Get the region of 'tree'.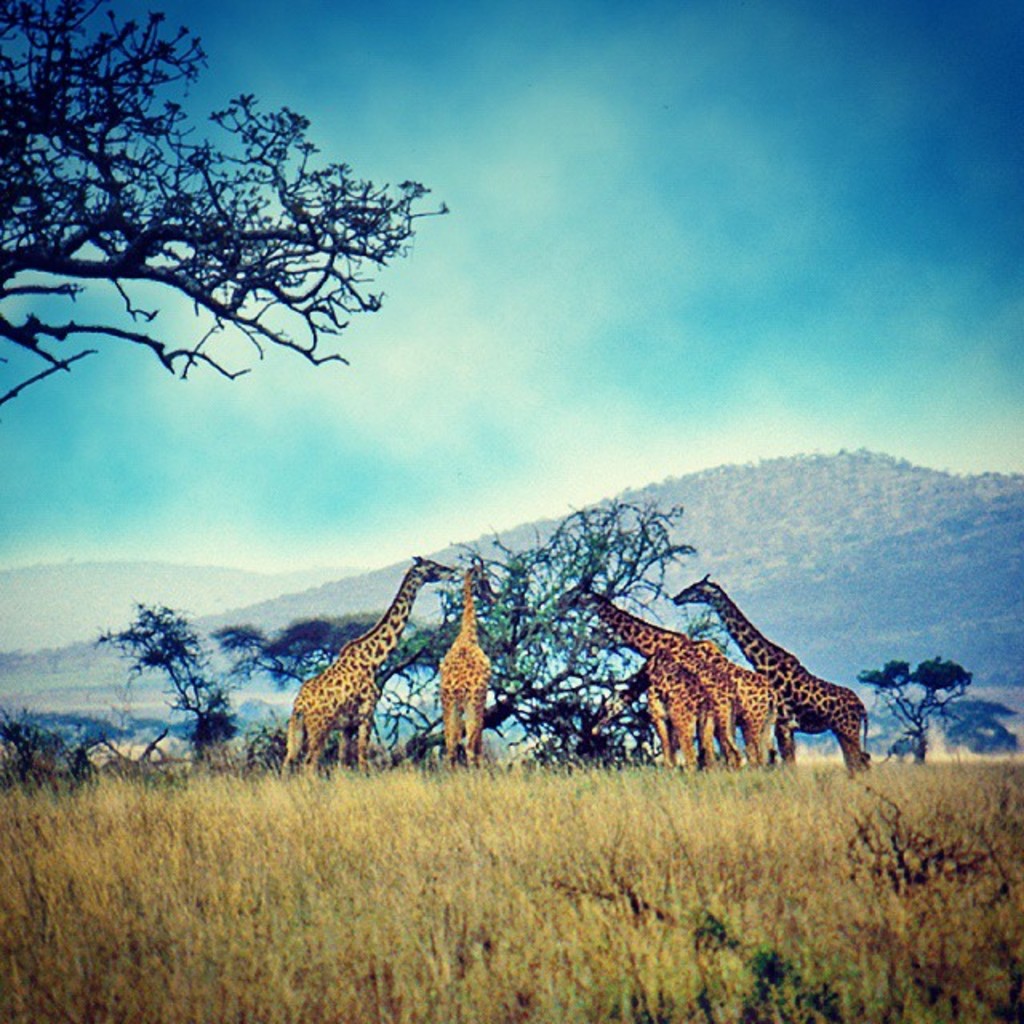
<bbox>96, 592, 218, 768</bbox>.
